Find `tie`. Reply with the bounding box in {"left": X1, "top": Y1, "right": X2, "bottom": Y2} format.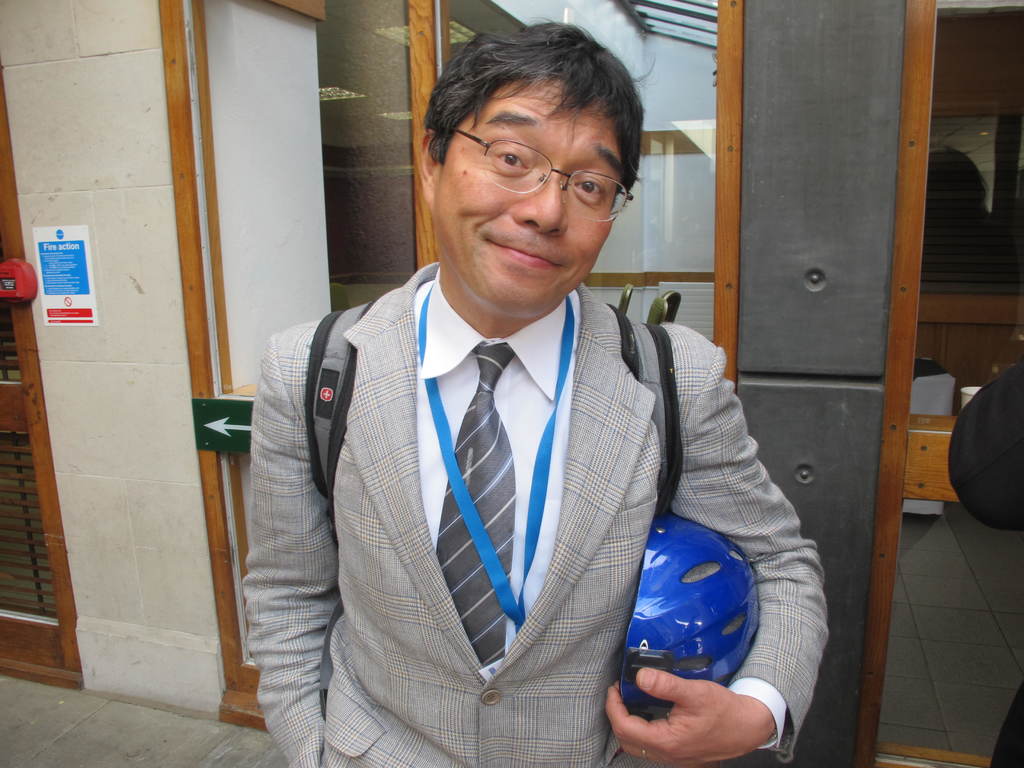
{"left": 431, "top": 336, "right": 515, "bottom": 669}.
